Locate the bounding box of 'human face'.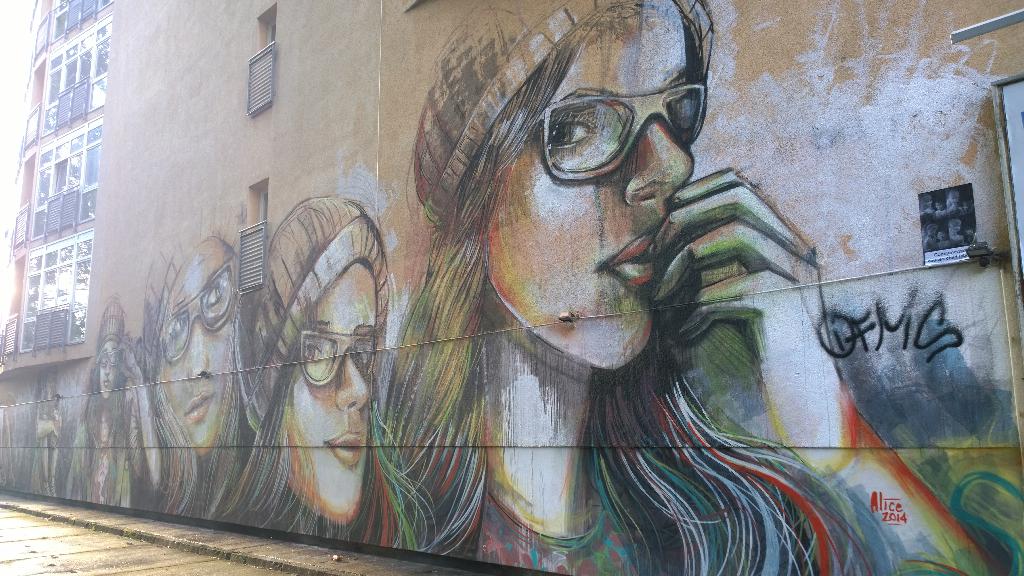
Bounding box: pyautogui.locateOnScreen(151, 237, 244, 459).
